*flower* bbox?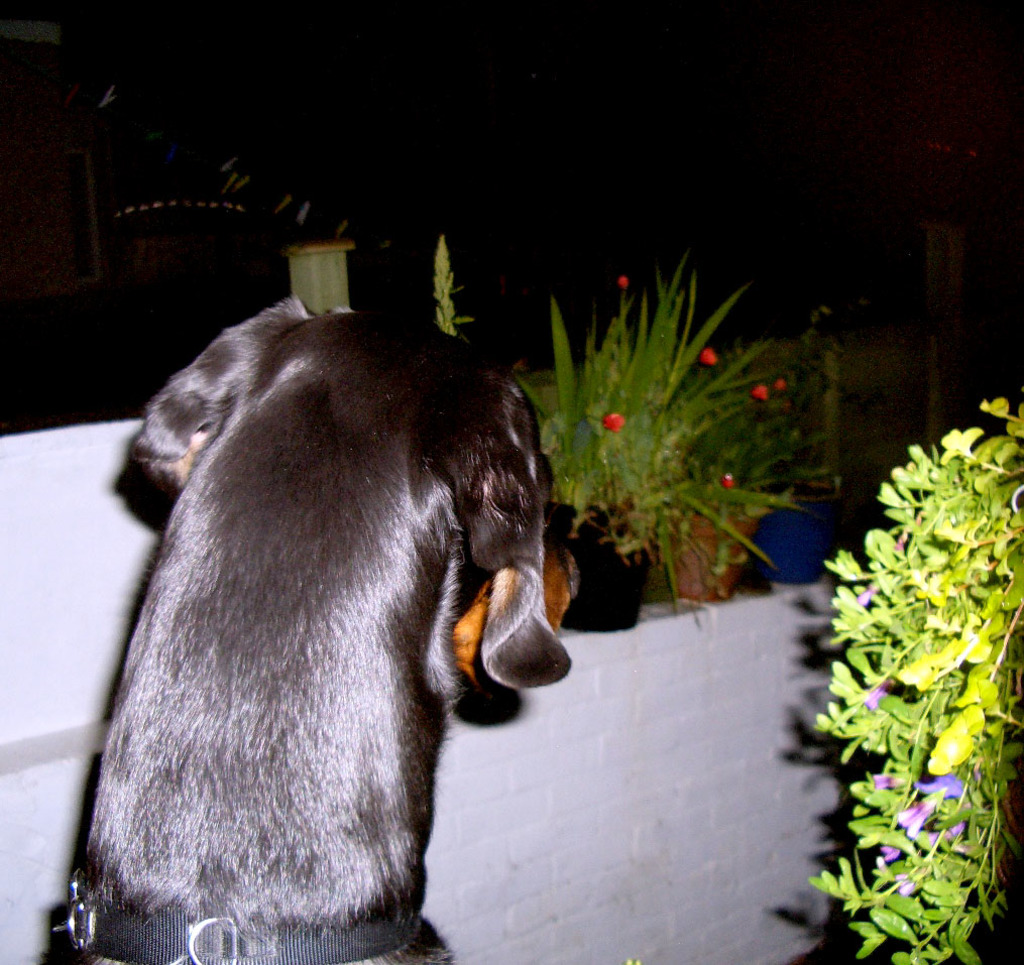
(697, 345, 718, 367)
